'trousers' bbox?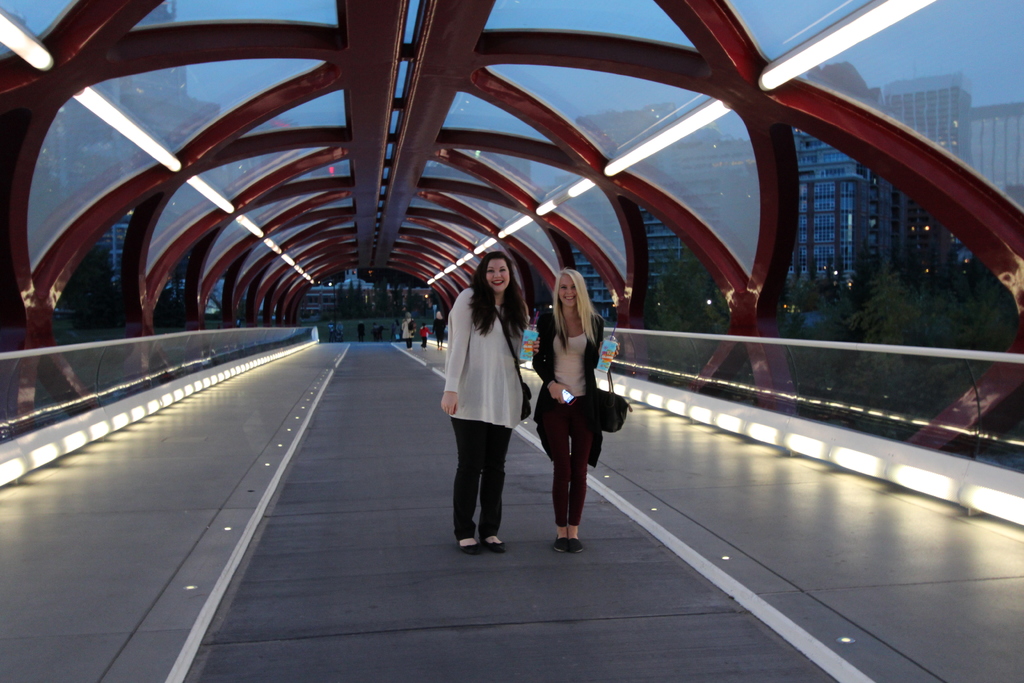
536, 393, 596, 527
